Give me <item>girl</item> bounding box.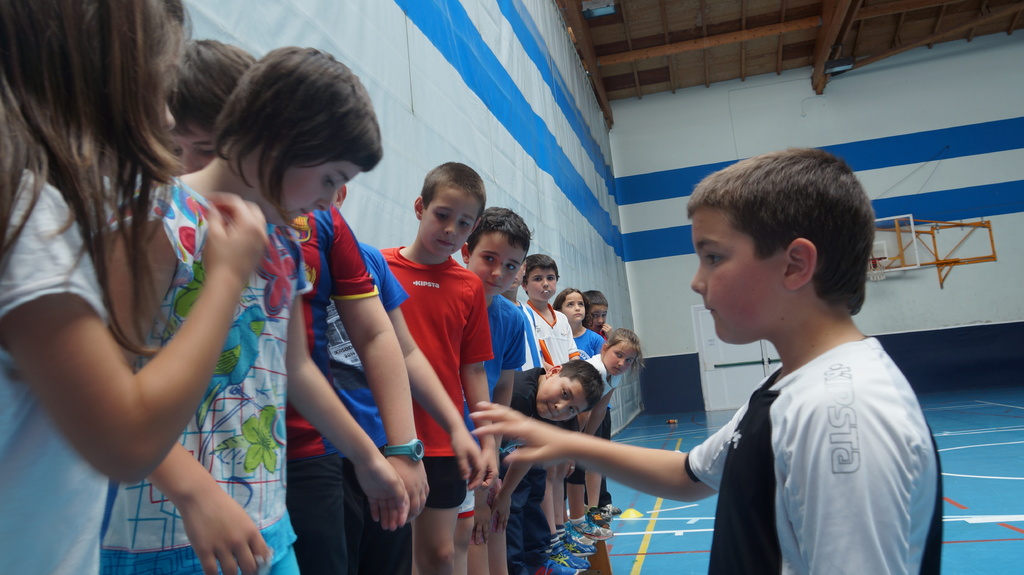
(100, 43, 408, 574).
